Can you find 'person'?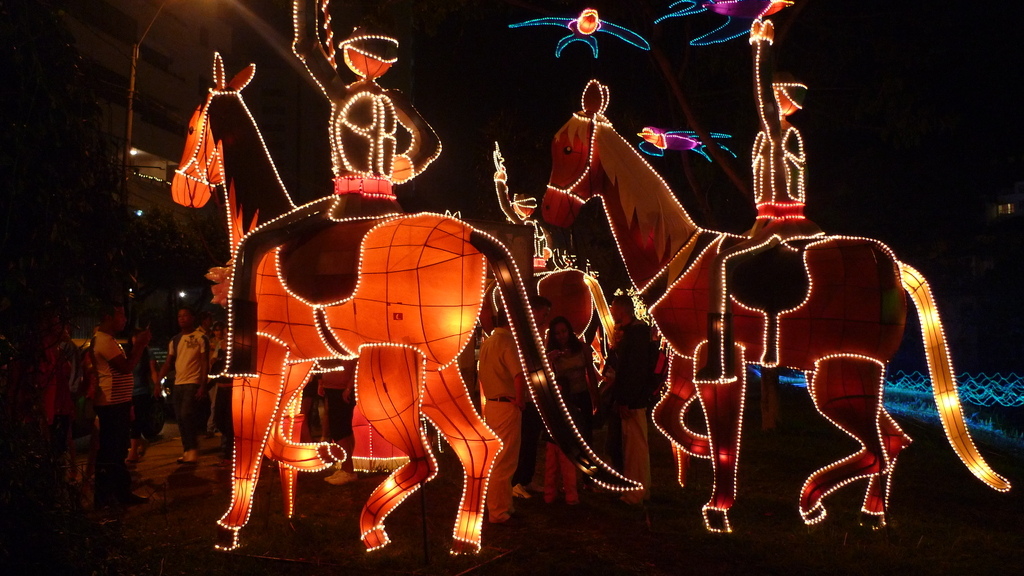
Yes, bounding box: x1=89 y1=303 x2=160 y2=524.
